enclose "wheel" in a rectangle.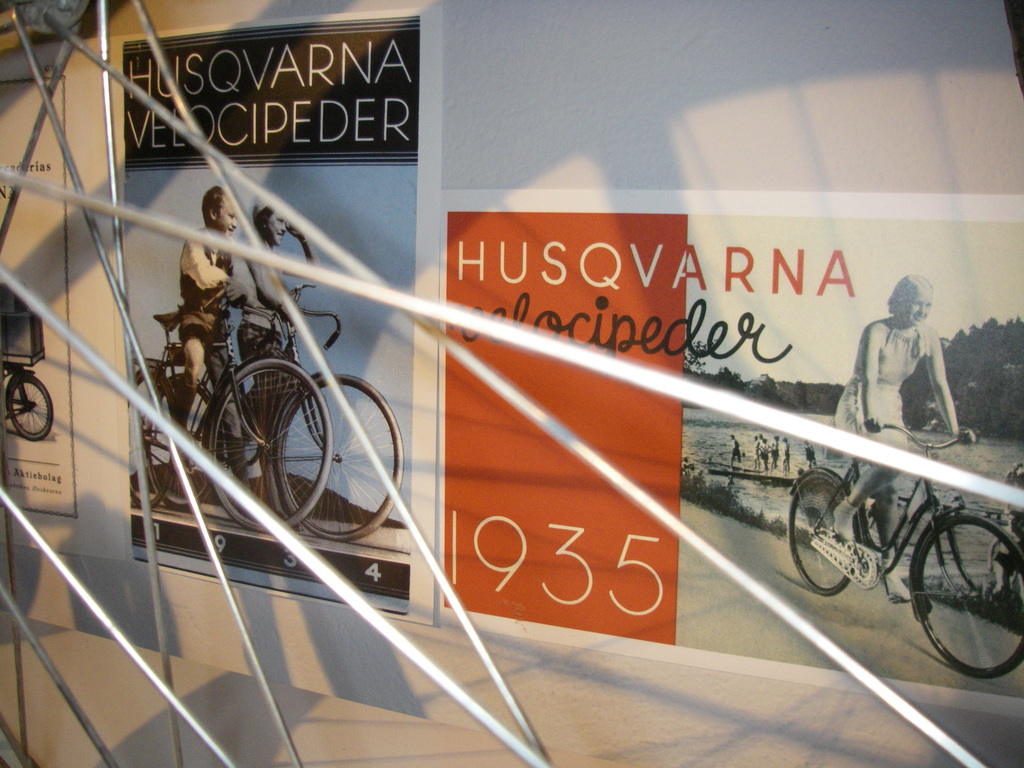
910:518:1023:680.
